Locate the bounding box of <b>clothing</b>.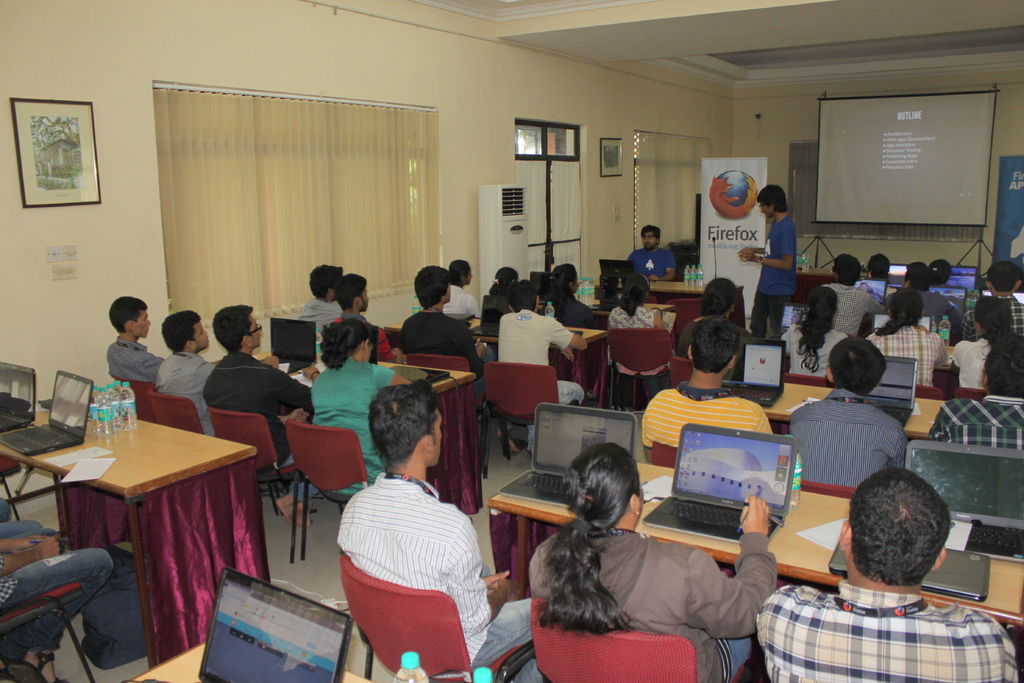
Bounding box: x1=0 y1=497 x2=44 y2=541.
